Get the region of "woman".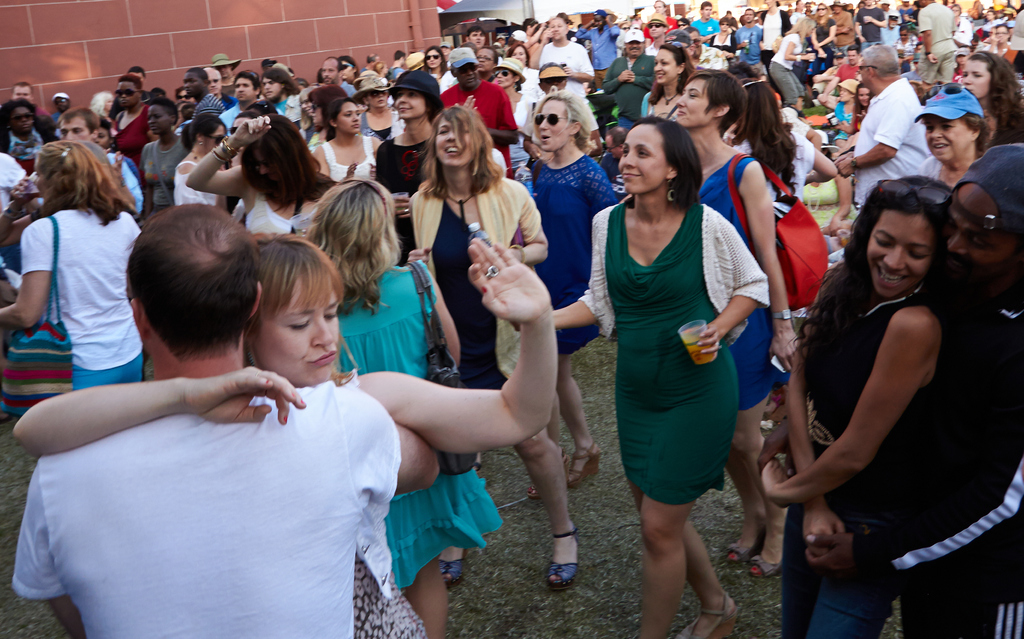
{"left": 490, "top": 56, "right": 538, "bottom": 177}.
